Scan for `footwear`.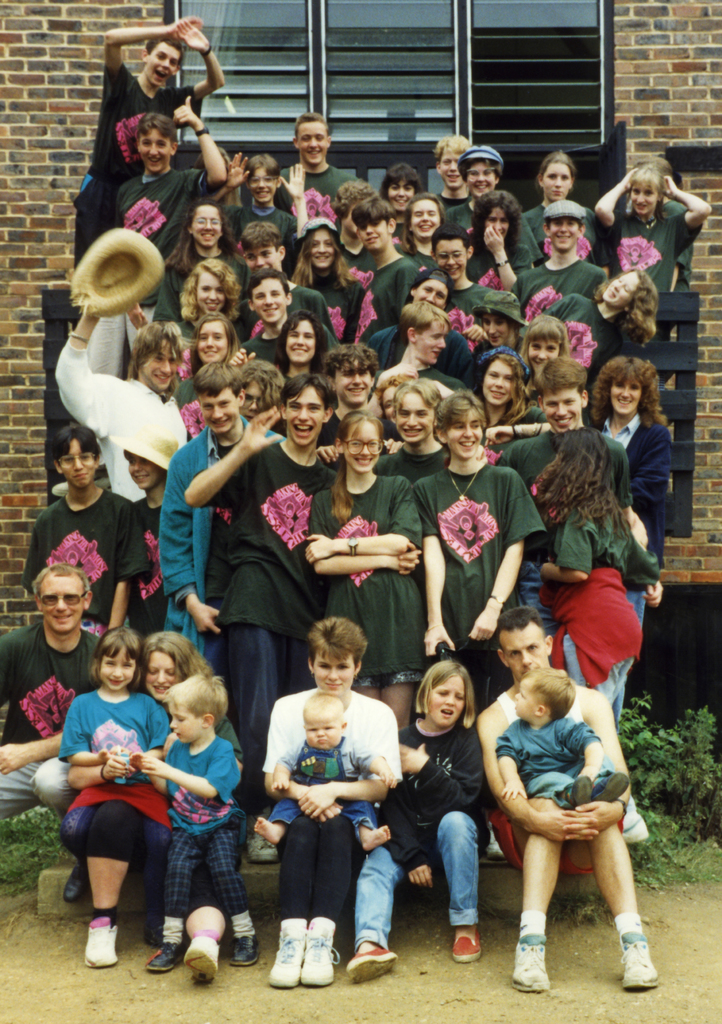
Scan result: [339, 945, 397, 986].
